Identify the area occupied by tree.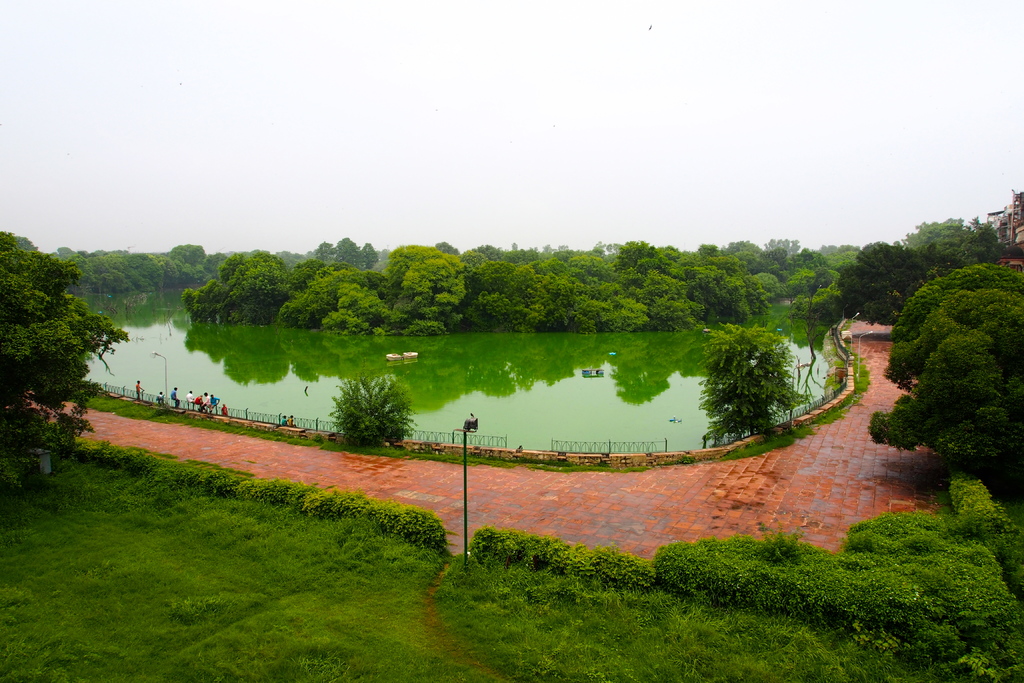
Area: {"x1": 704, "y1": 313, "x2": 828, "y2": 454}.
